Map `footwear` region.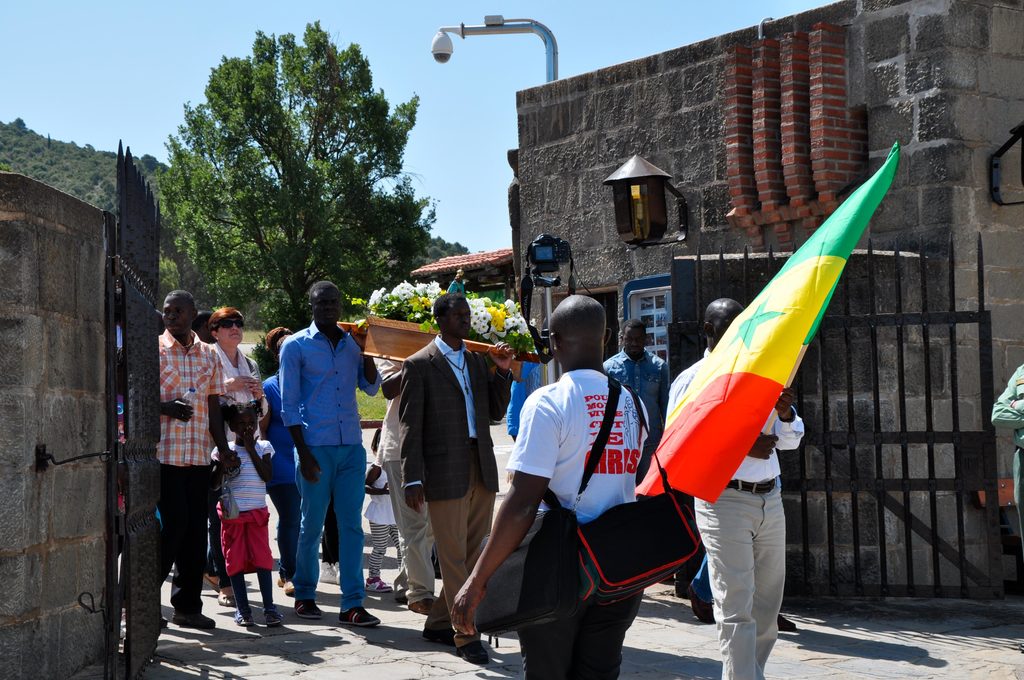
Mapped to [left=686, top=583, right=715, bottom=624].
